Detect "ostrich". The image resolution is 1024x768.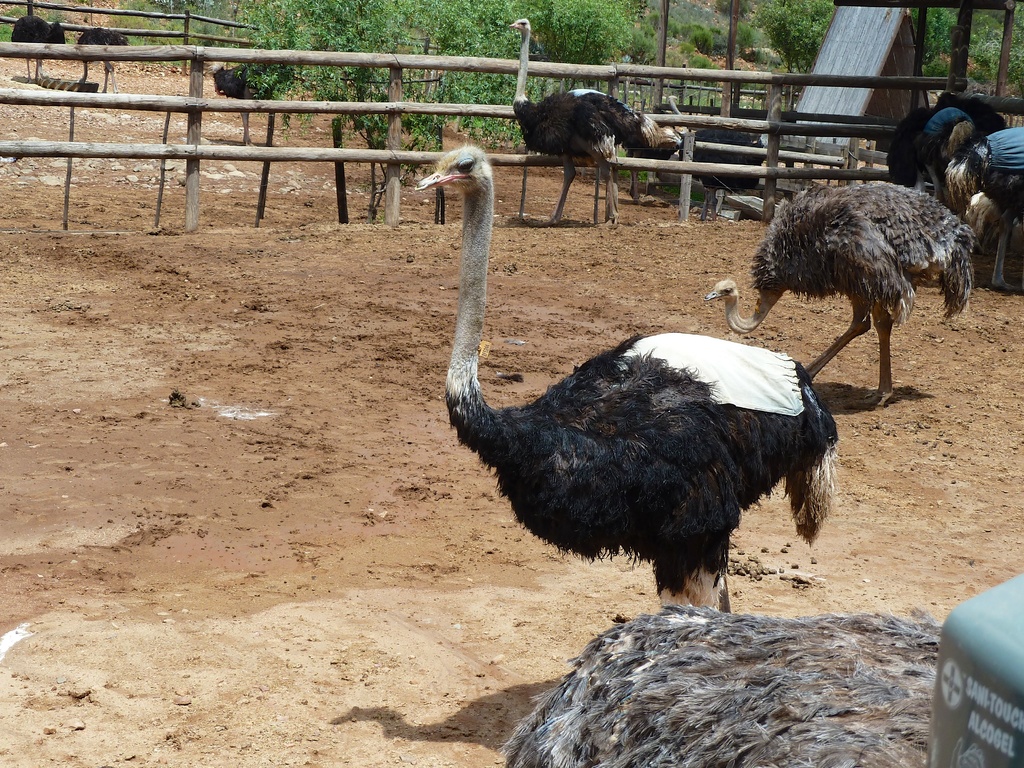
700 176 980 410.
